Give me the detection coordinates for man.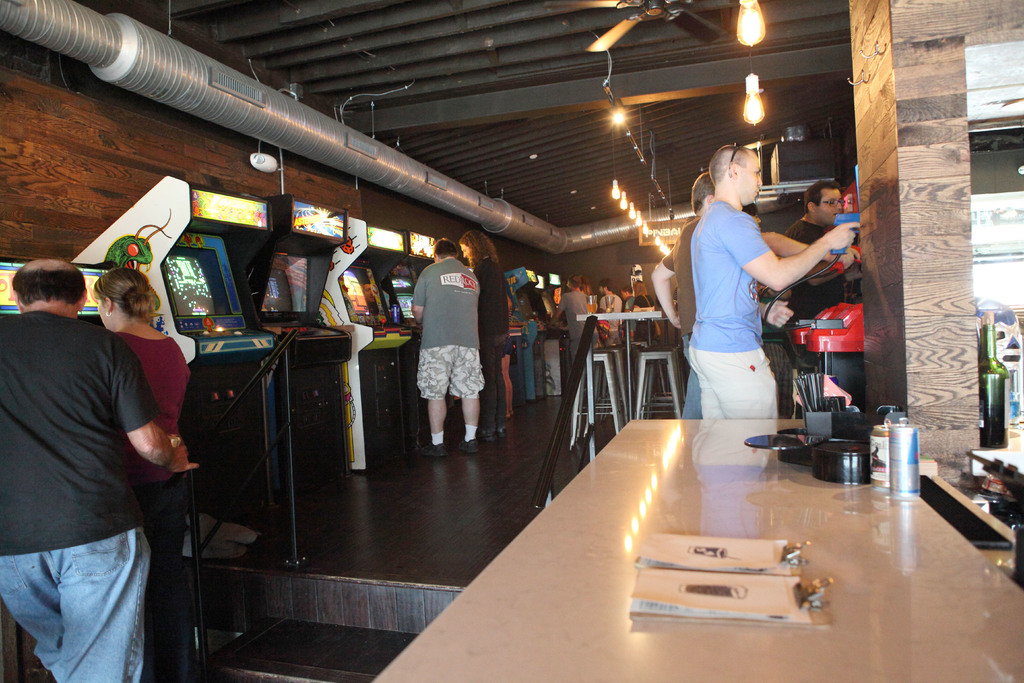
(x1=406, y1=239, x2=480, y2=454).
